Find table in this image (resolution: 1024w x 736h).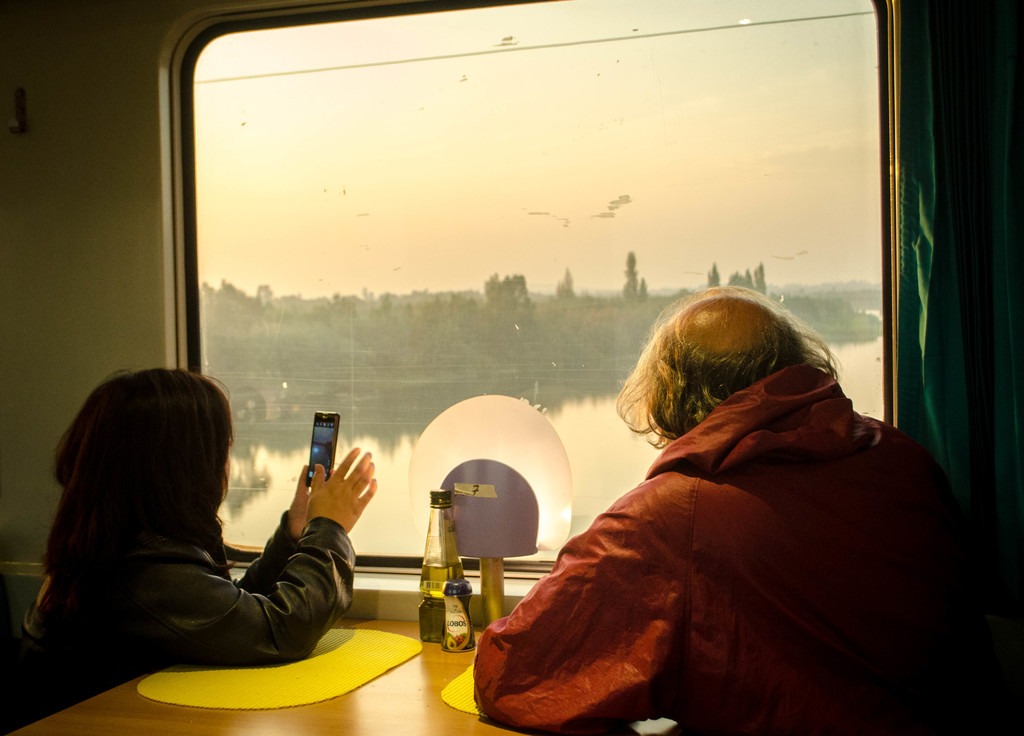
(x1=0, y1=616, x2=653, y2=735).
